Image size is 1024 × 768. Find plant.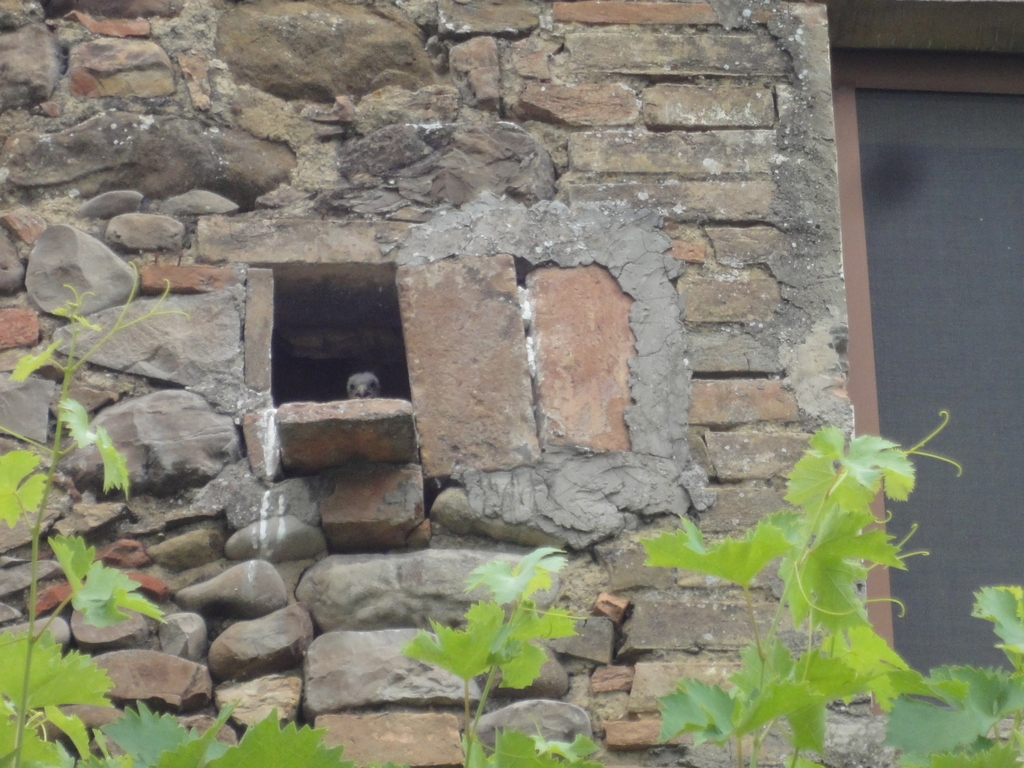
crop(0, 264, 402, 767).
